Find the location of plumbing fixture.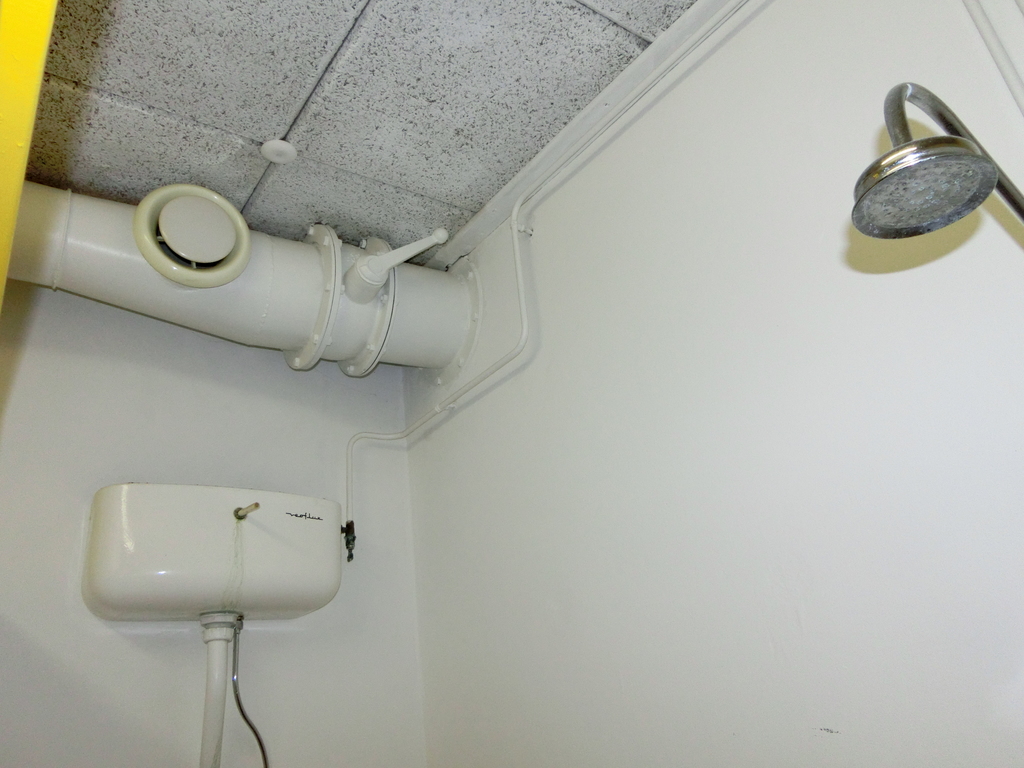
Location: 342/519/359/561.
